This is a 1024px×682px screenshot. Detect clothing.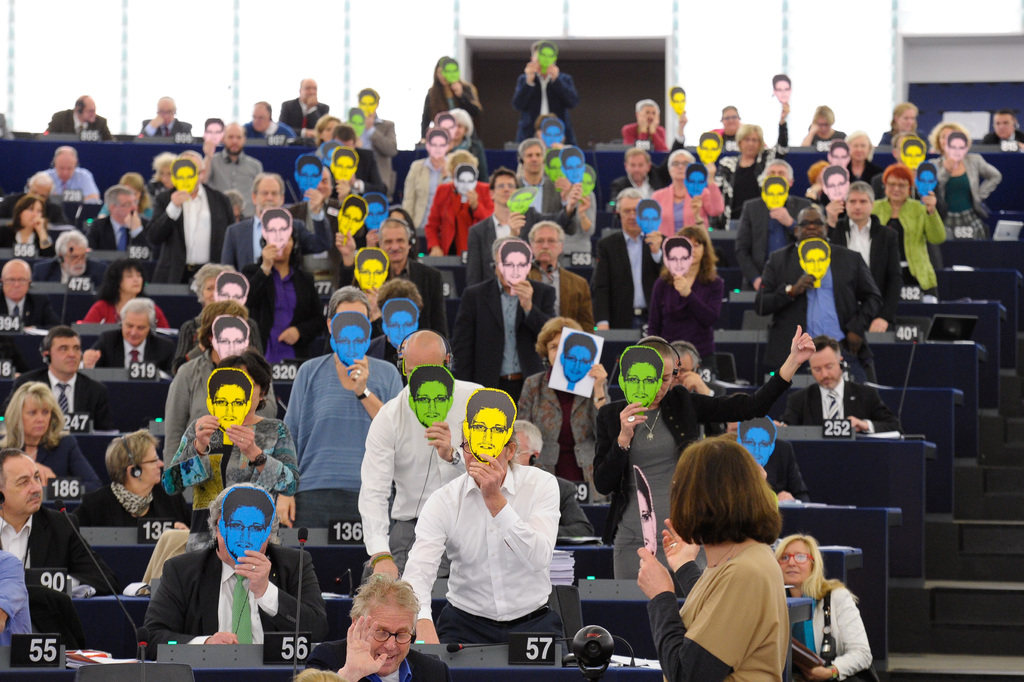
select_region(0, 548, 35, 645).
